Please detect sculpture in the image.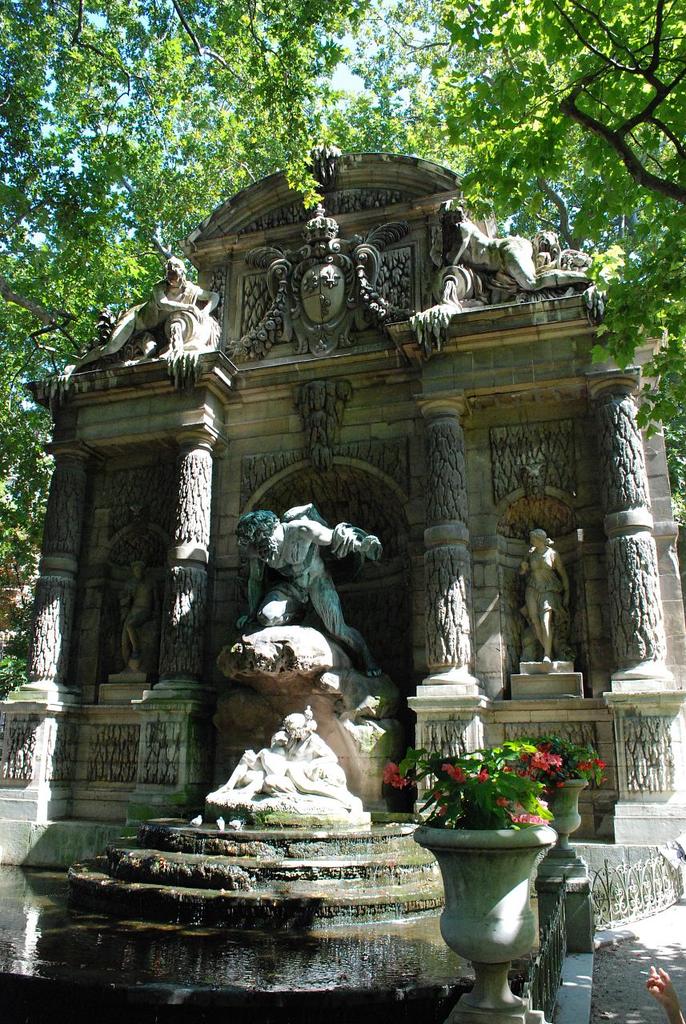
{"x1": 64, "y1": 256, "x2": 223, "y2": 378}.
